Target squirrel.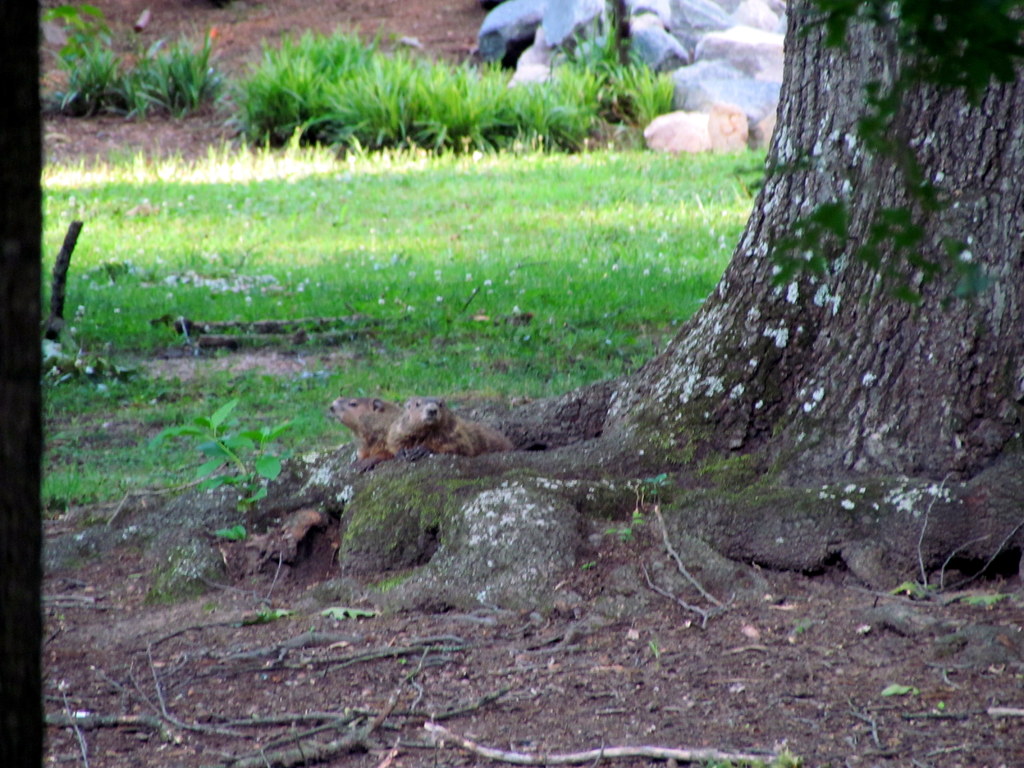
Target region: select_region(382, 394, 514, 463).
